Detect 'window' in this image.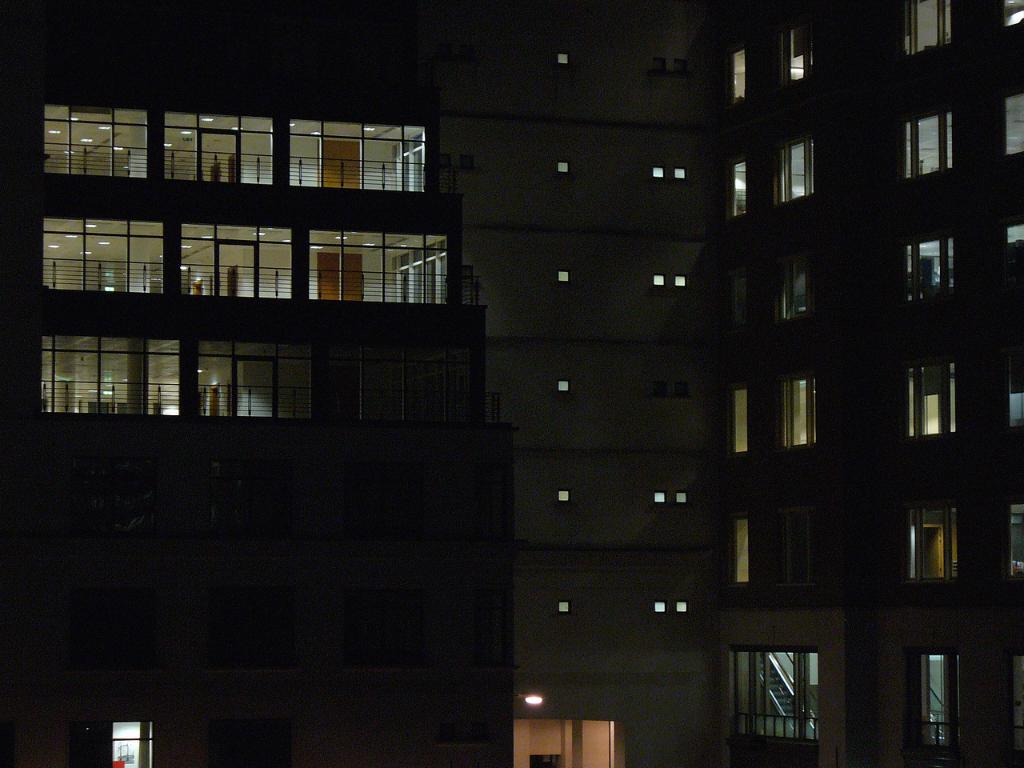
Detection: <region>362, 350, 476, 434</region>.
